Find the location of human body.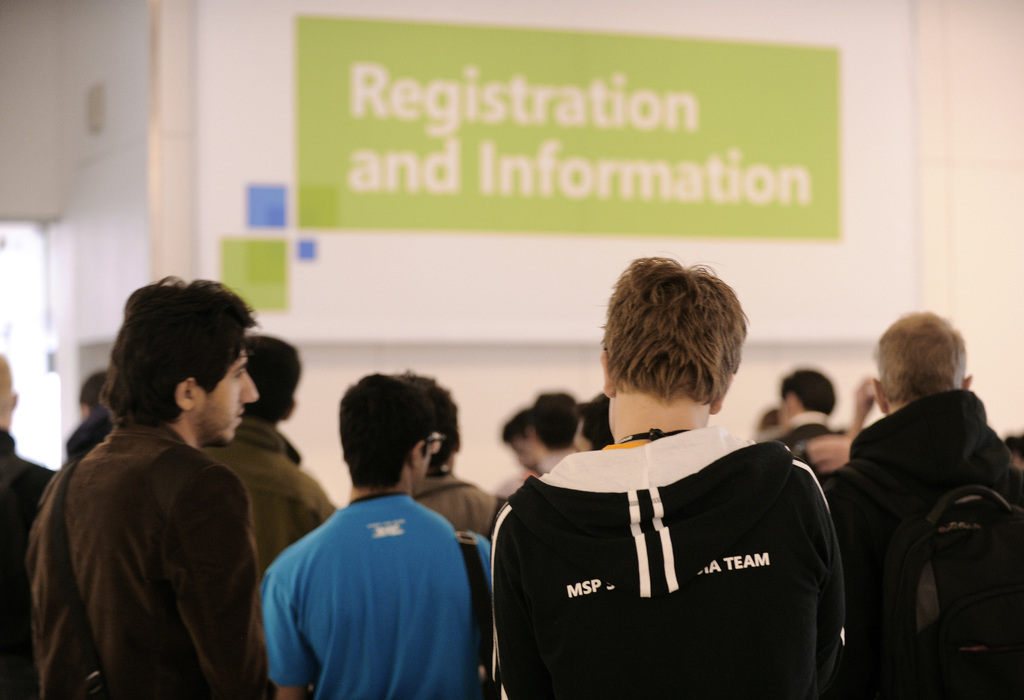
Location: bbox=(27, 369, 299, 699).
